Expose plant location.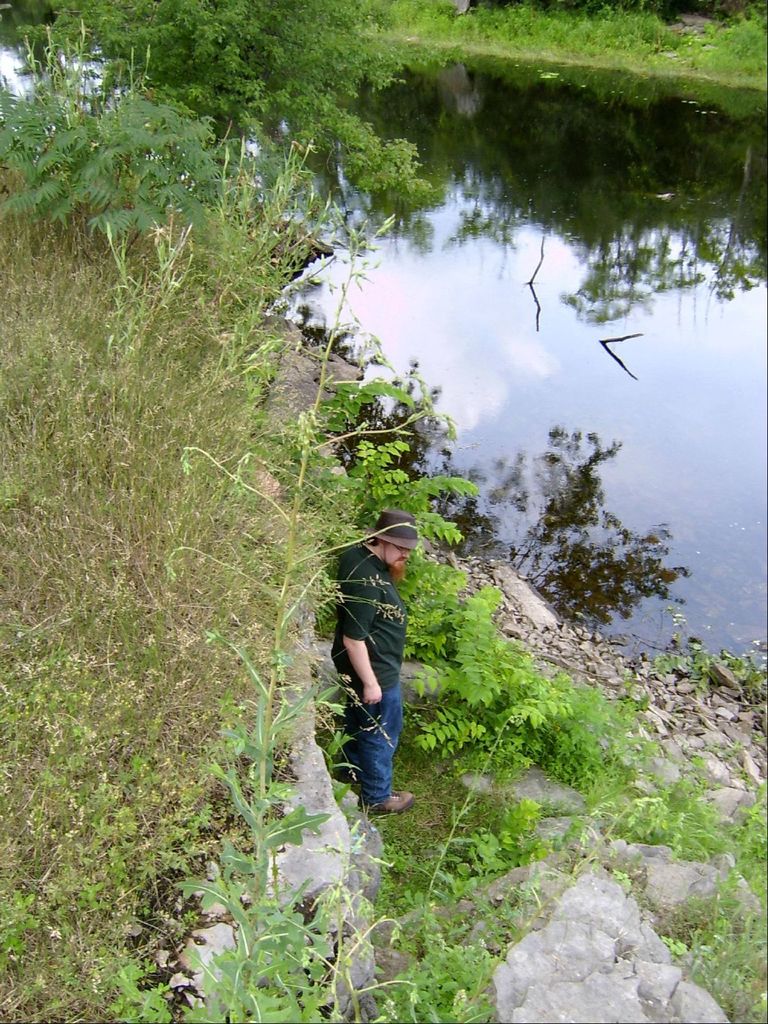
Exposed at select_region(388, 416, 643, 781).
